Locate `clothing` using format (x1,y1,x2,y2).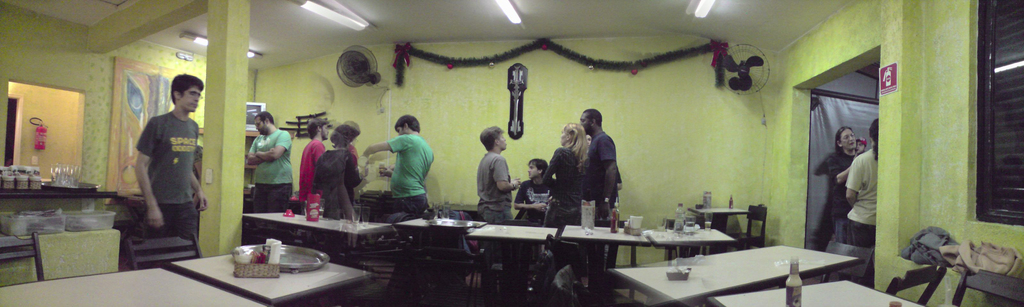
(129,86,203,249).
